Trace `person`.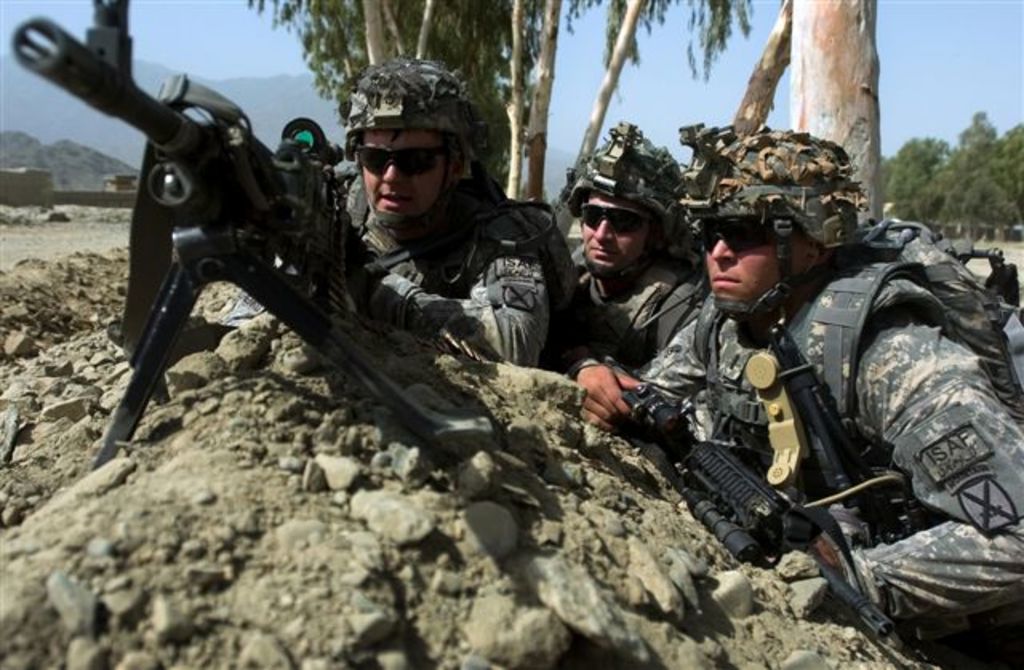
Traced to bbox=[562, 114, 771, 417].
